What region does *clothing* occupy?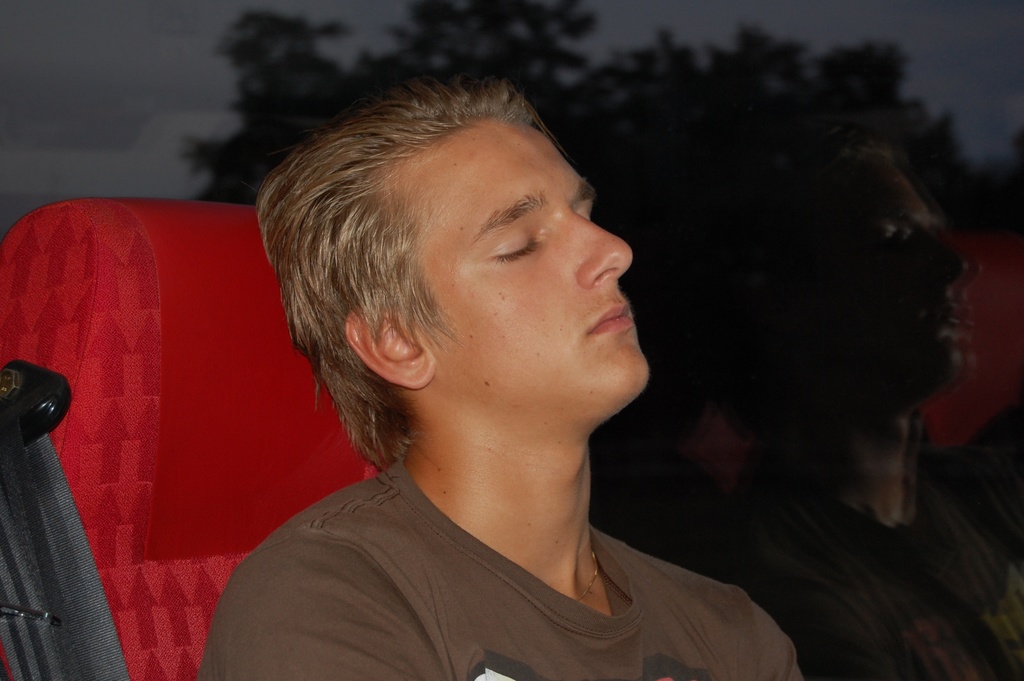
detection(710, 450, 1023, 680).
